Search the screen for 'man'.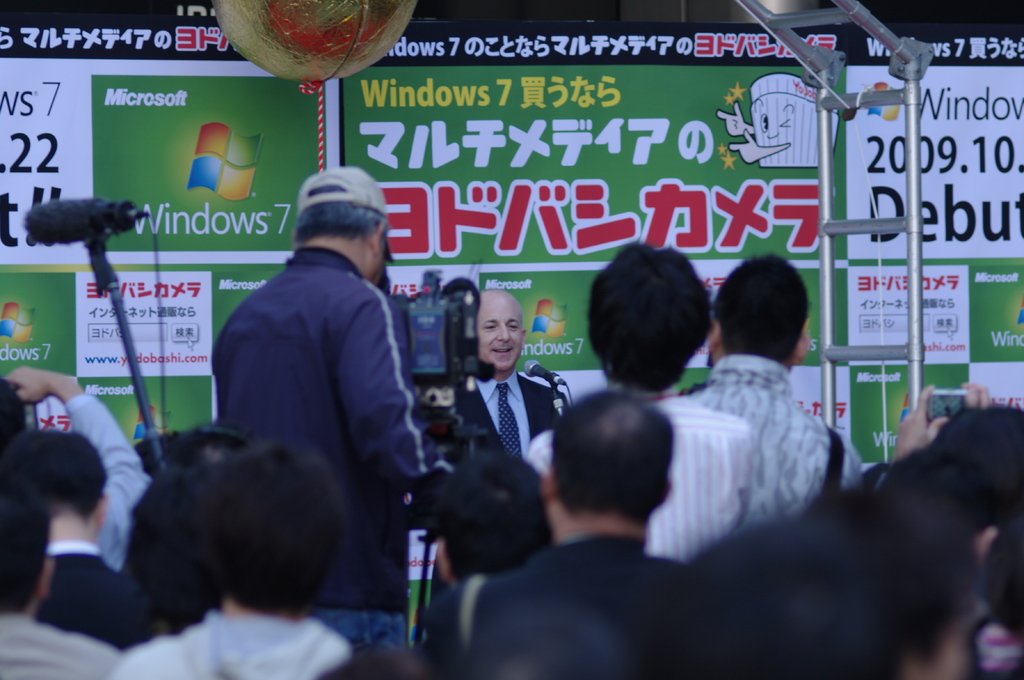
Found at locate(114, 438, 397, 679).
